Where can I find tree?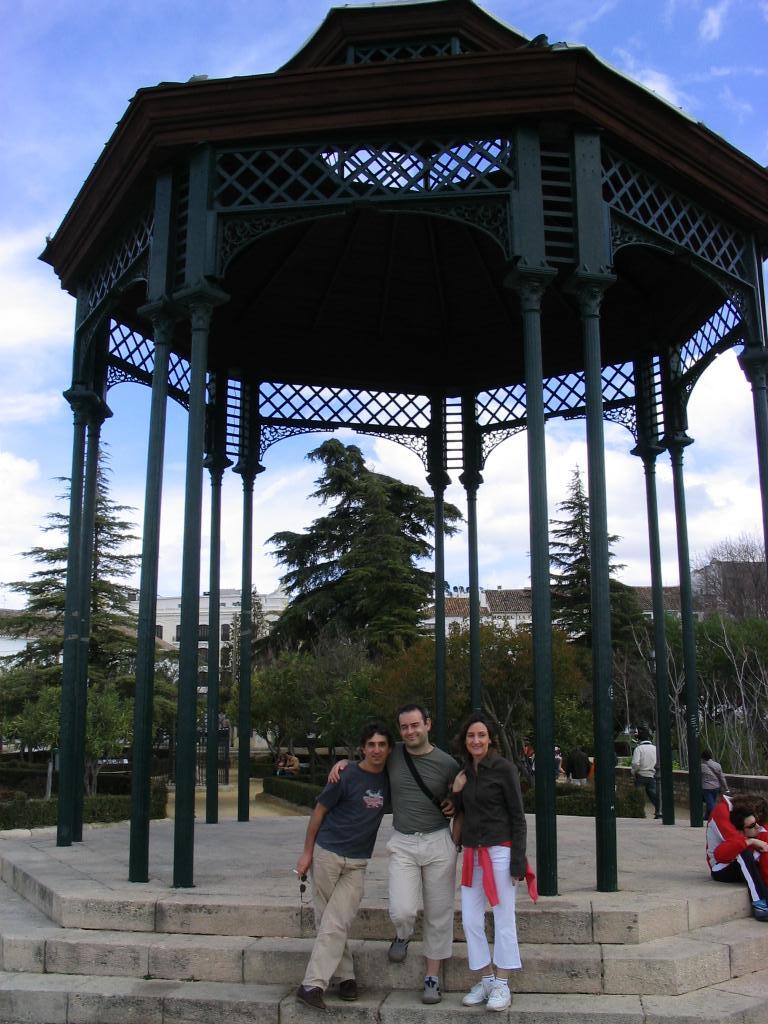
You can find it at bbox=[257, 437, 459, 722].
